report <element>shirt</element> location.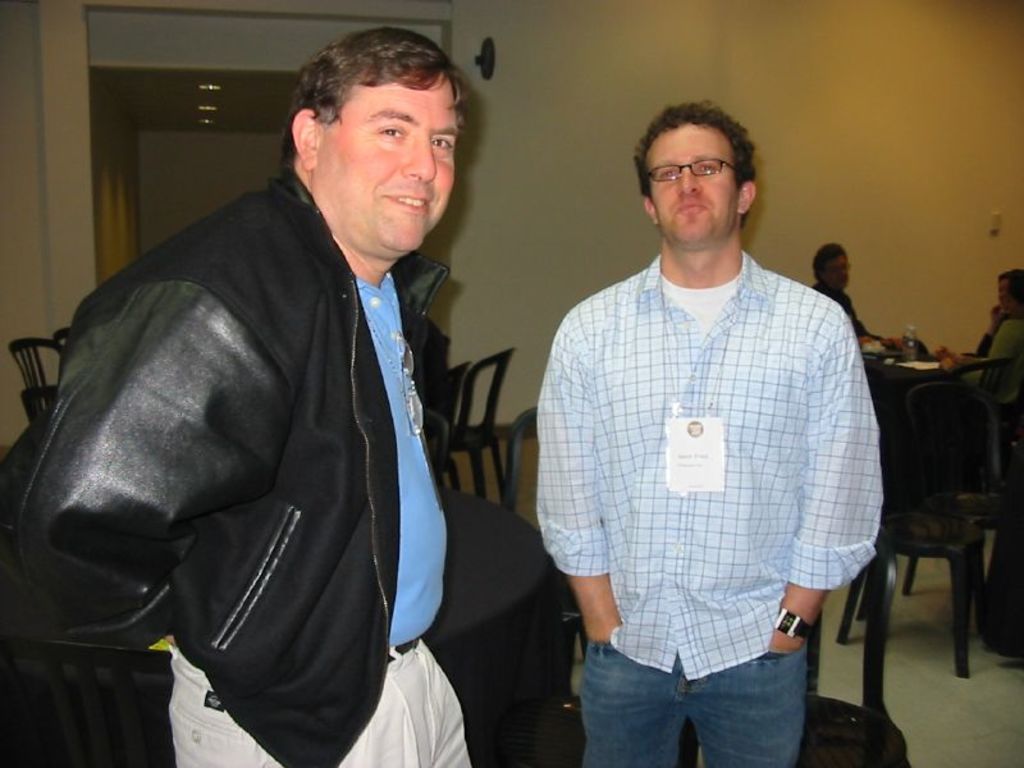
Report: BBox(536, 247, 883, 676).
